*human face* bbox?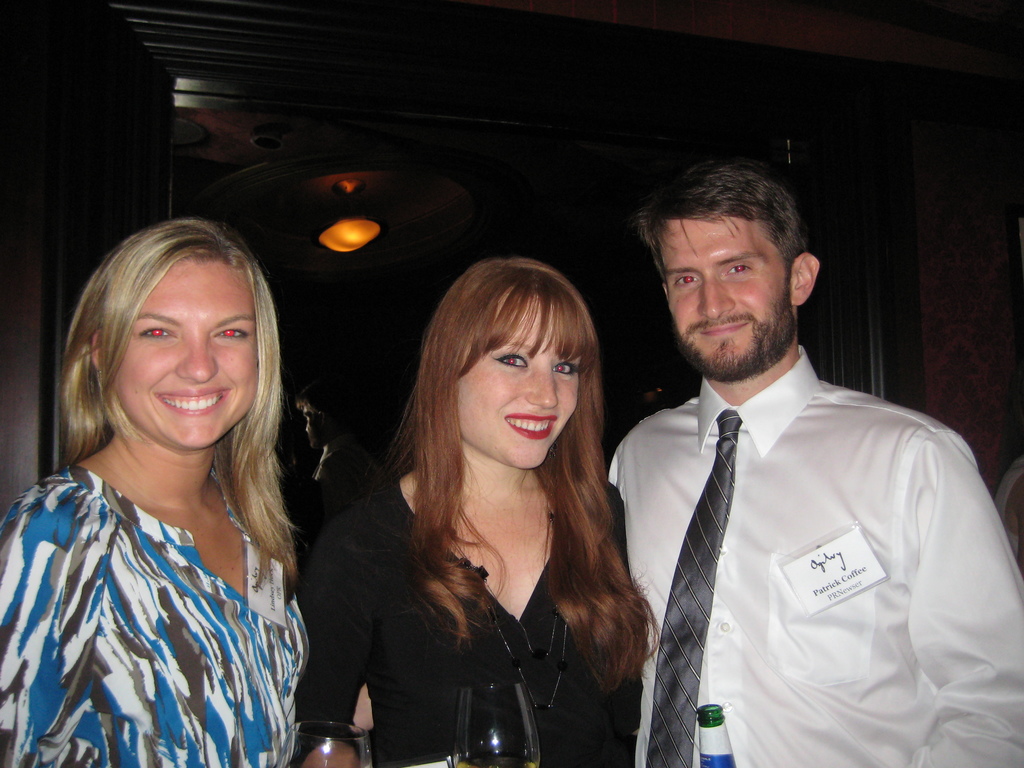
(left=662, top=220, right=789, bottom=376)
